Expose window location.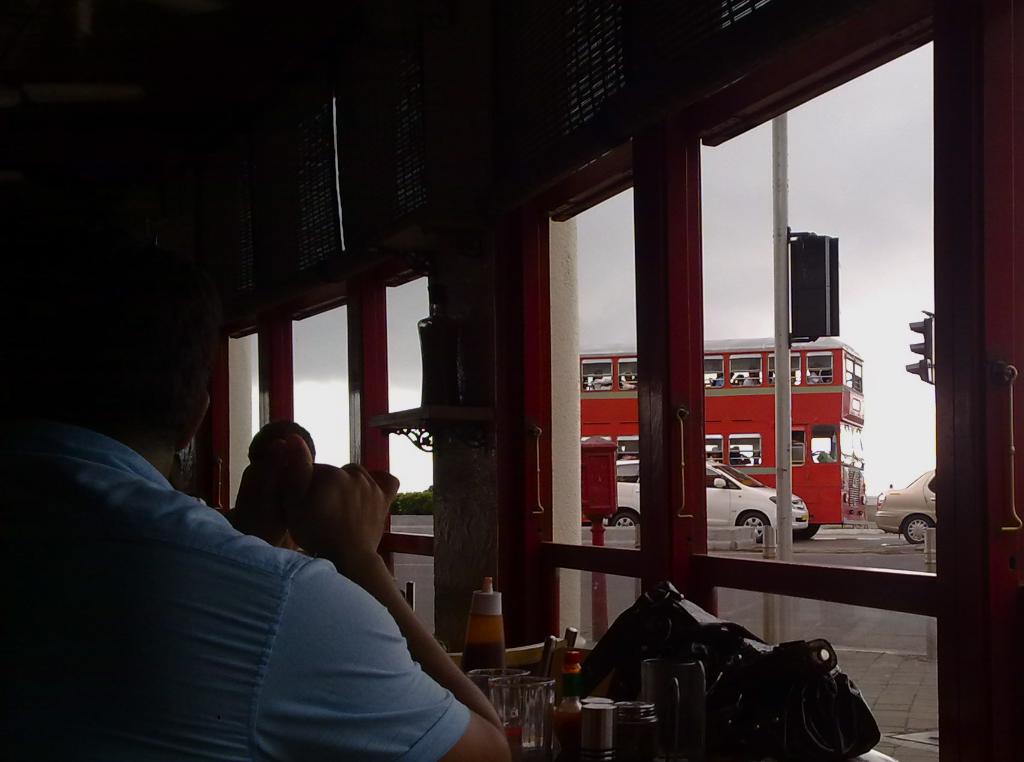
Exposed at [195, 0, 1023, 761].
